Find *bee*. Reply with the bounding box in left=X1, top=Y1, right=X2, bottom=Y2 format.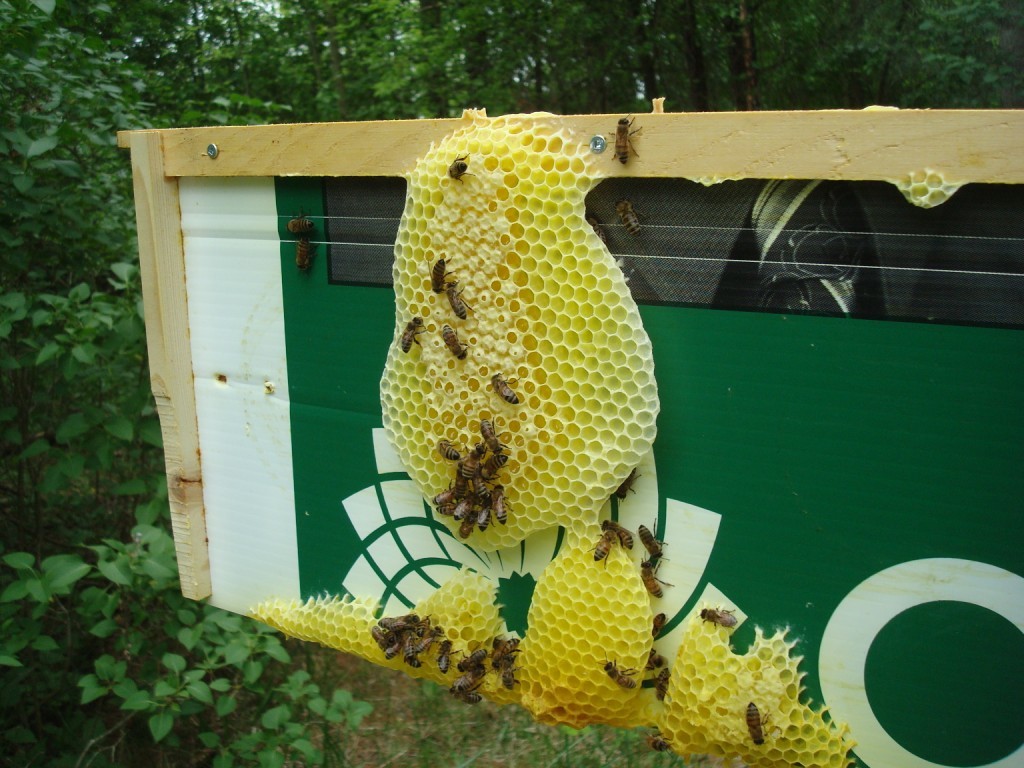
left=617, top=195, right=650, bottom=238.
